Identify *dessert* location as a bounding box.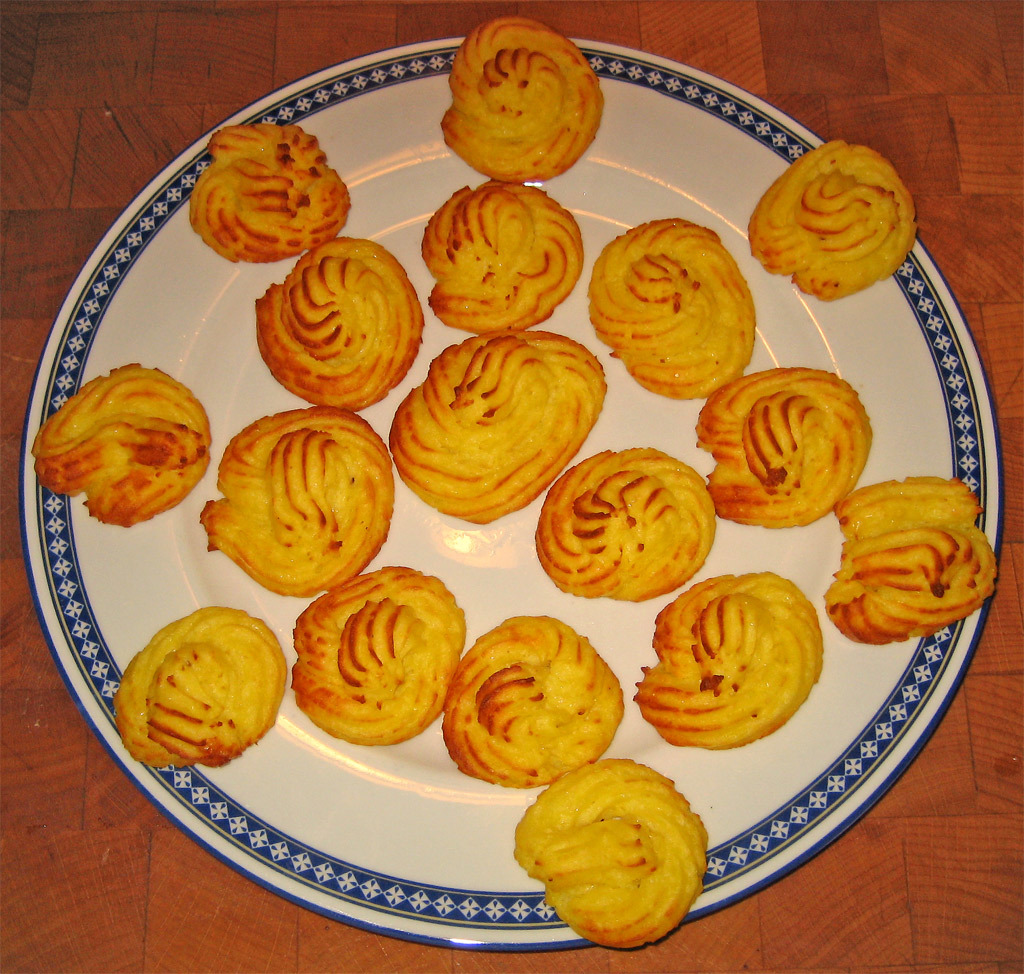
535, 444, 717, 601.
